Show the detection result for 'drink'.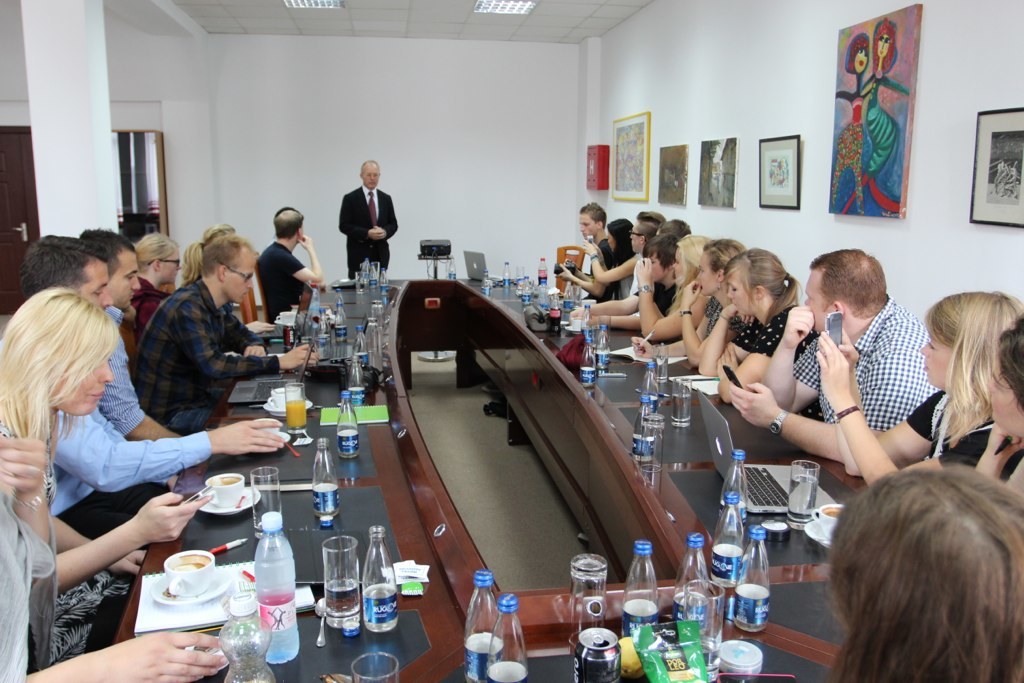
[left=366, top=586, right=400, bottom=630].
